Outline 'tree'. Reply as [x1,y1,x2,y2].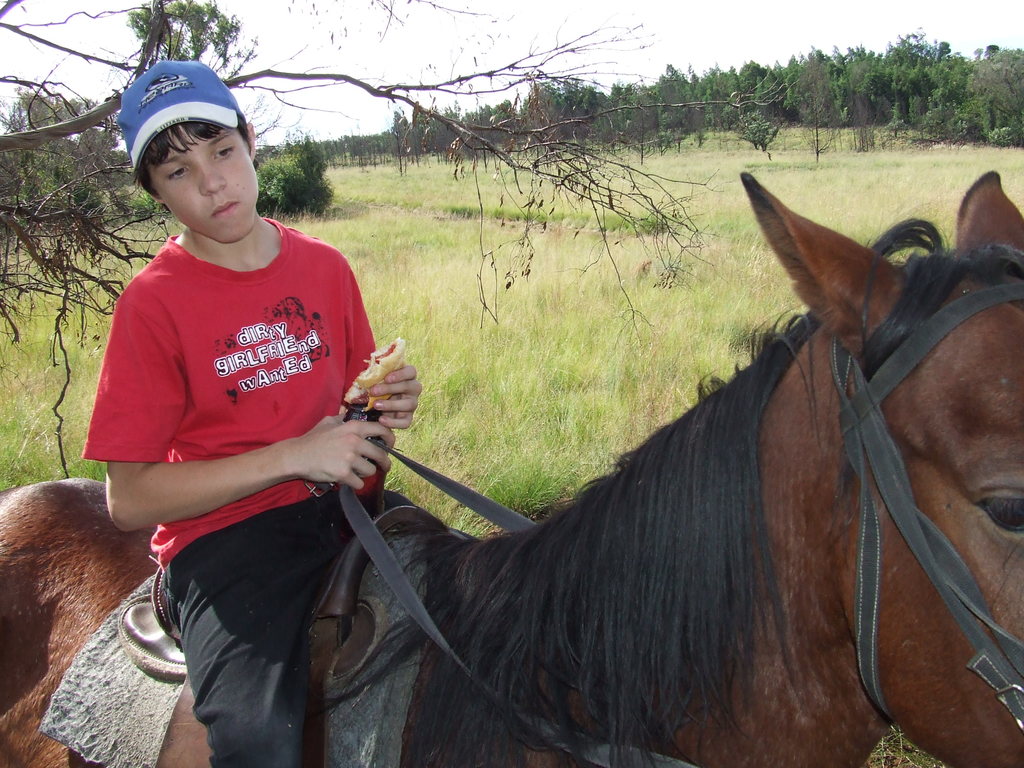
[0,0,803,476].
